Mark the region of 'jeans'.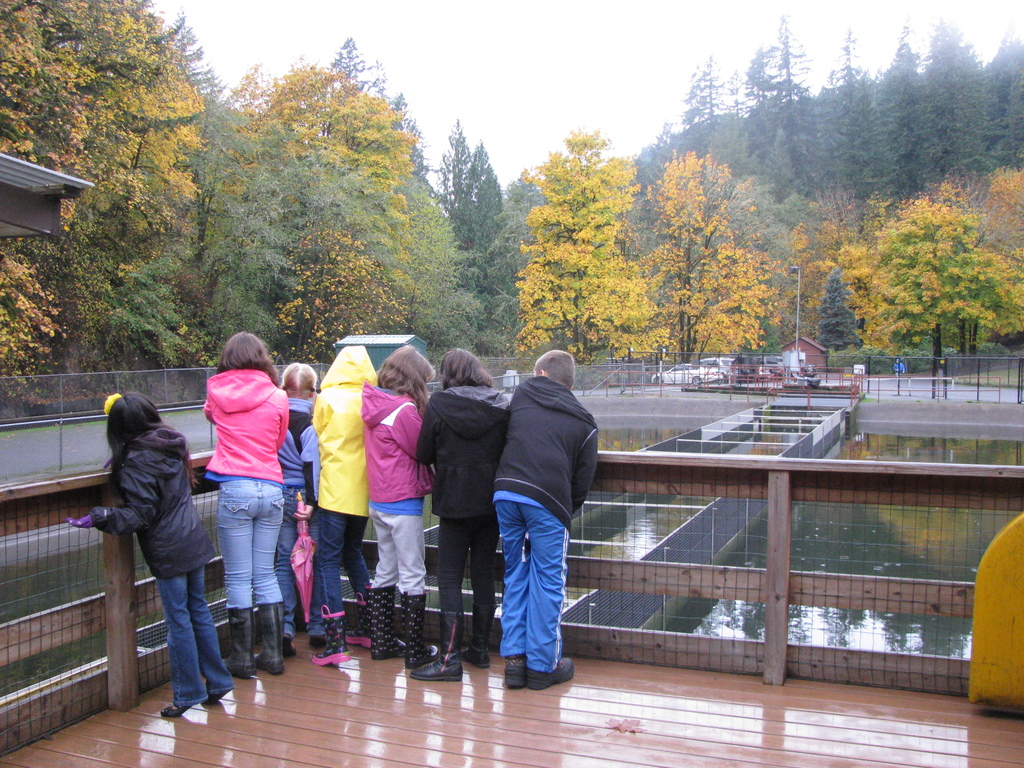
Region: bbox=(313, 505, 367, 630).
